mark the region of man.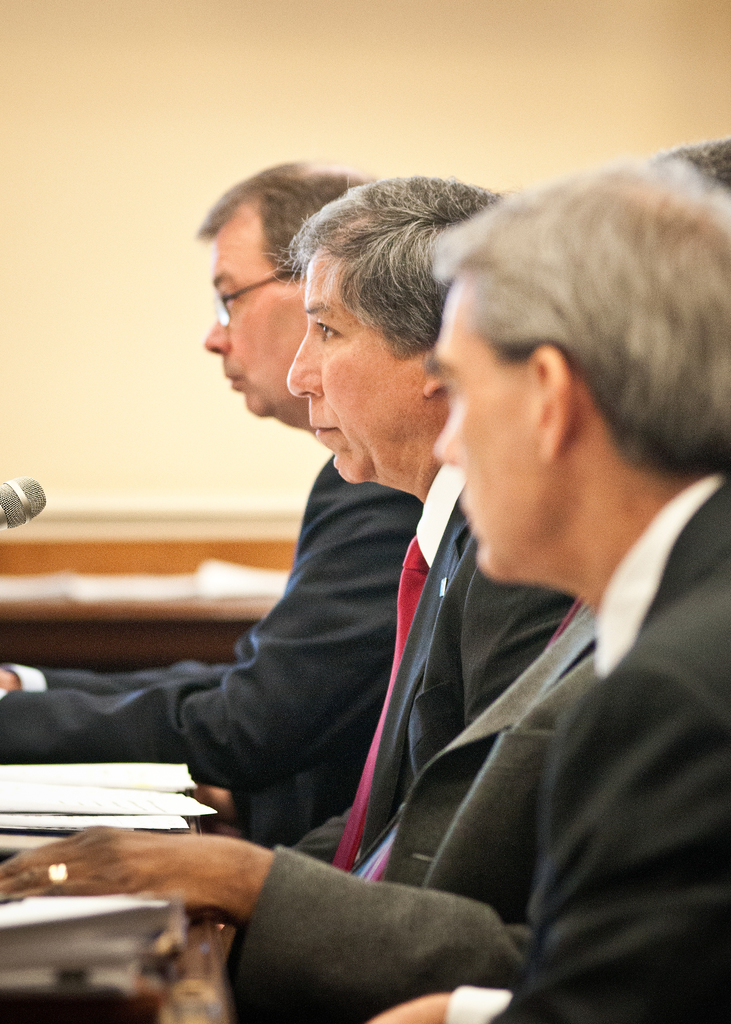
Region: <box>0,156,426,847</box>.
